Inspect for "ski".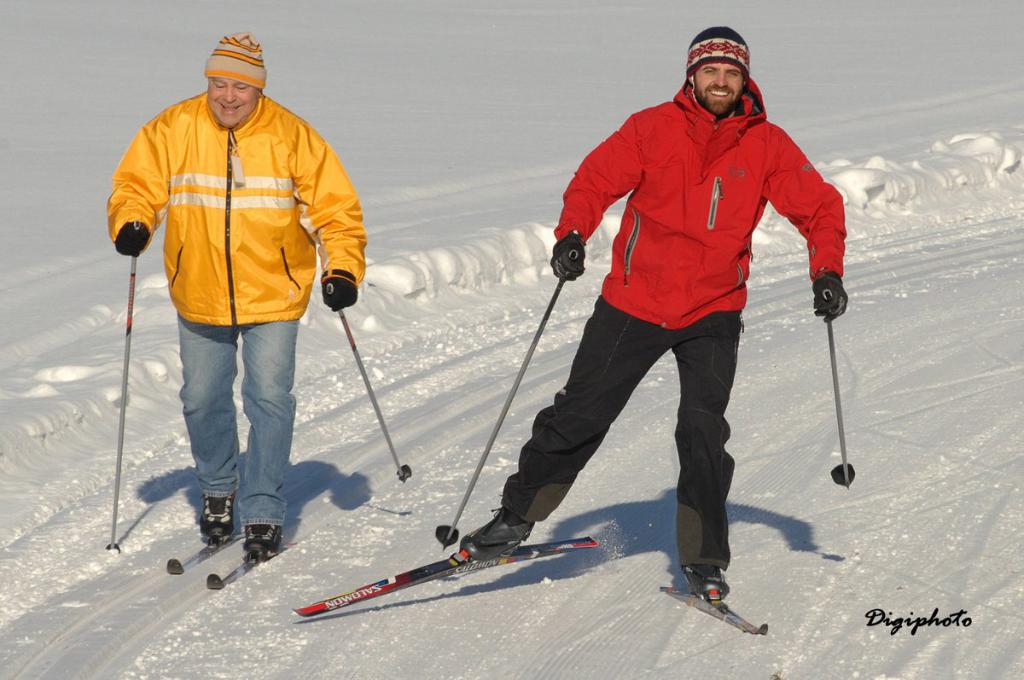
Inspection: {"left": 291, "top": 528, "right": 597, "bottom": 621}.
